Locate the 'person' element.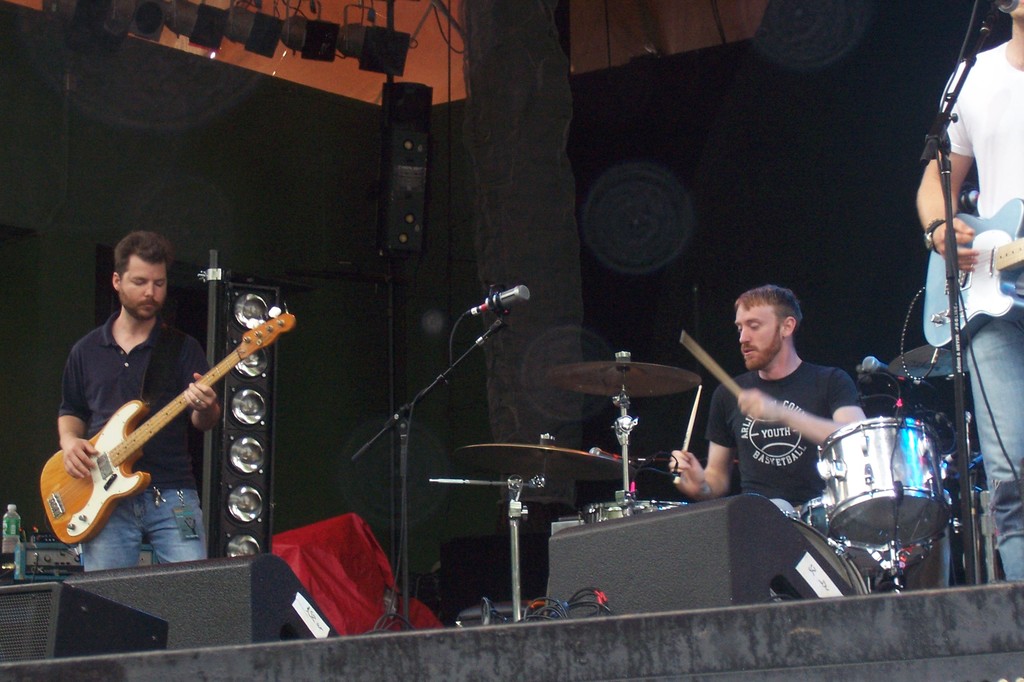
Element bbox: box(697, 263, 881, 556).
